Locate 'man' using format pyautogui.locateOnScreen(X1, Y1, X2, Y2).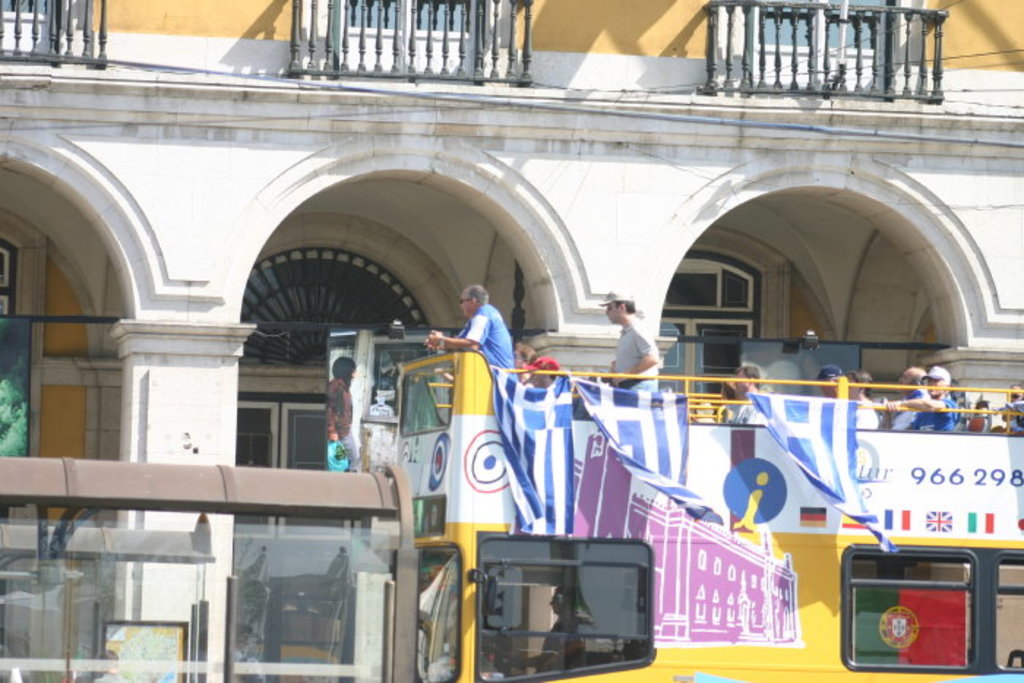
pyautogui.locateOnScreen(508, 584, 585, 671).
